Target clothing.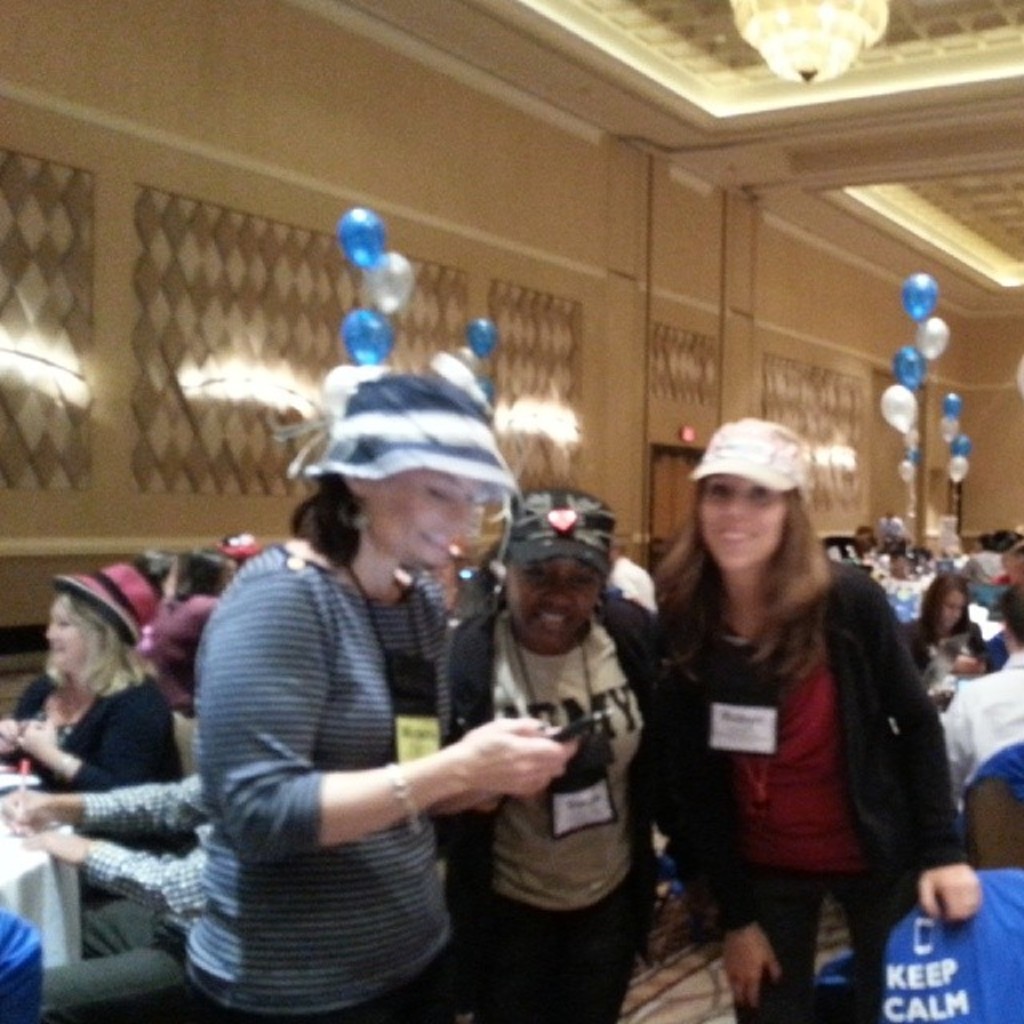
Target region: region(38, 658, 170, 794).
